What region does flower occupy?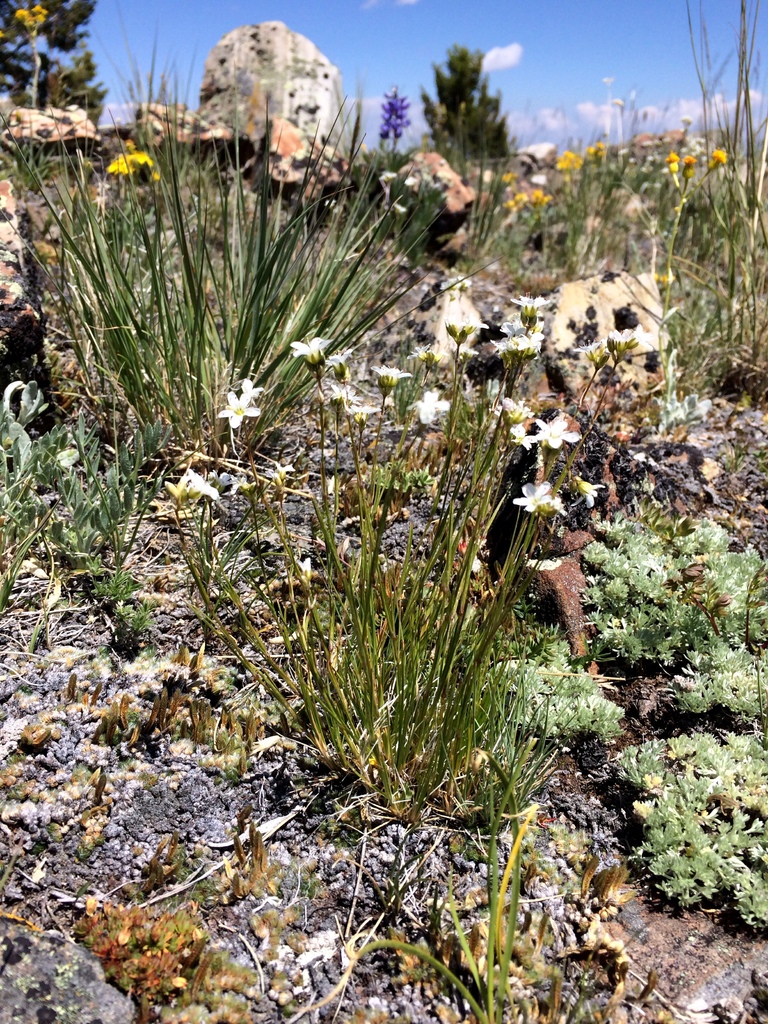
(584,148,593,160).
